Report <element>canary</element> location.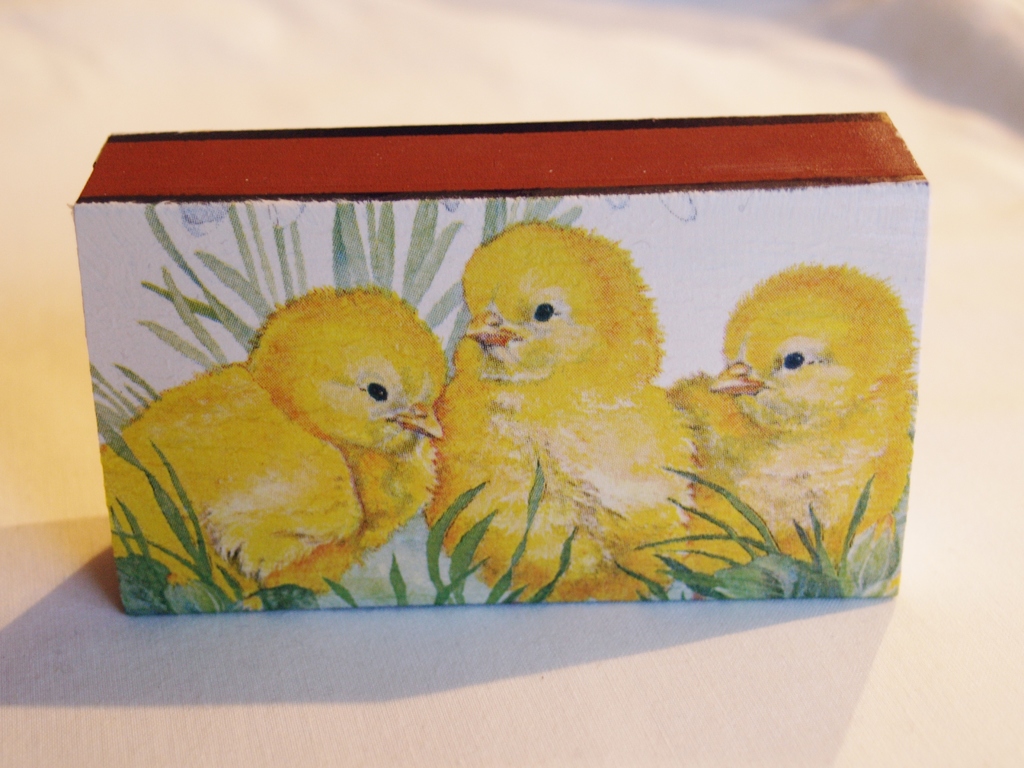
Report: (667, 262, 920, 574).
